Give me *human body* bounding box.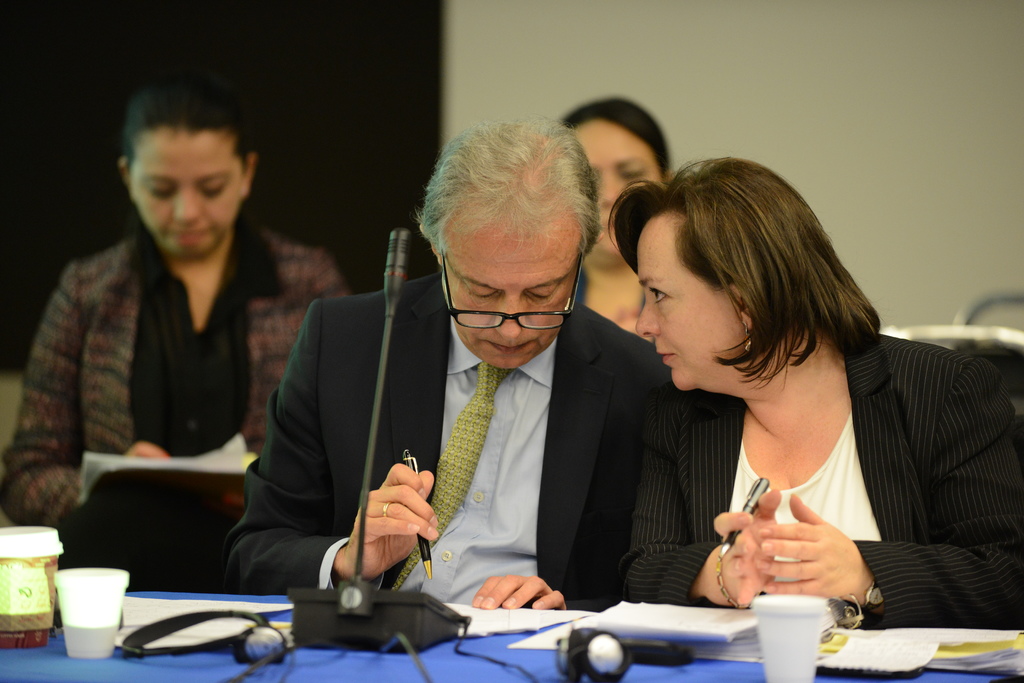
x1=0 y1=76 x2=350 y2=590.
